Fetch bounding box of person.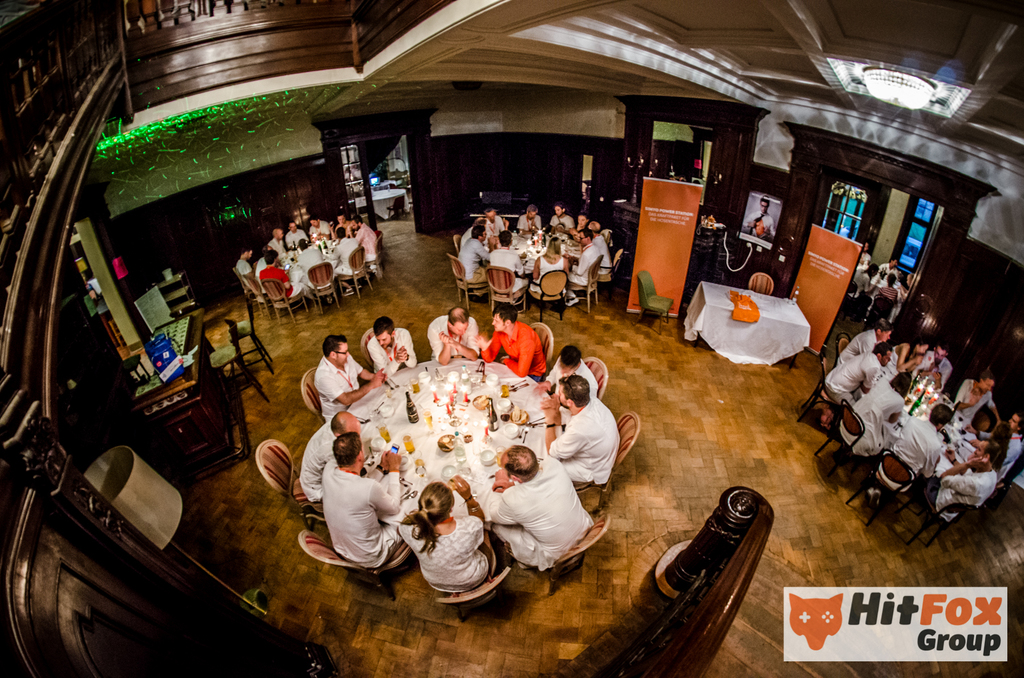
Bbox: (745,193,779,244).
